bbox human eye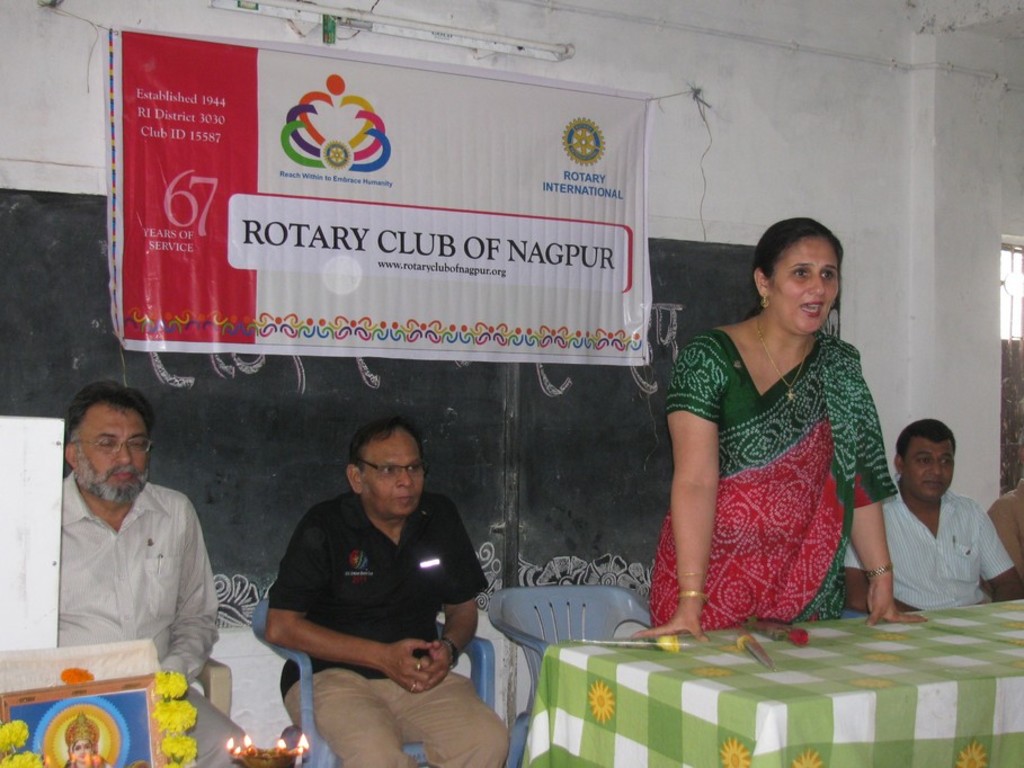
(818, 266, 835, 283)
